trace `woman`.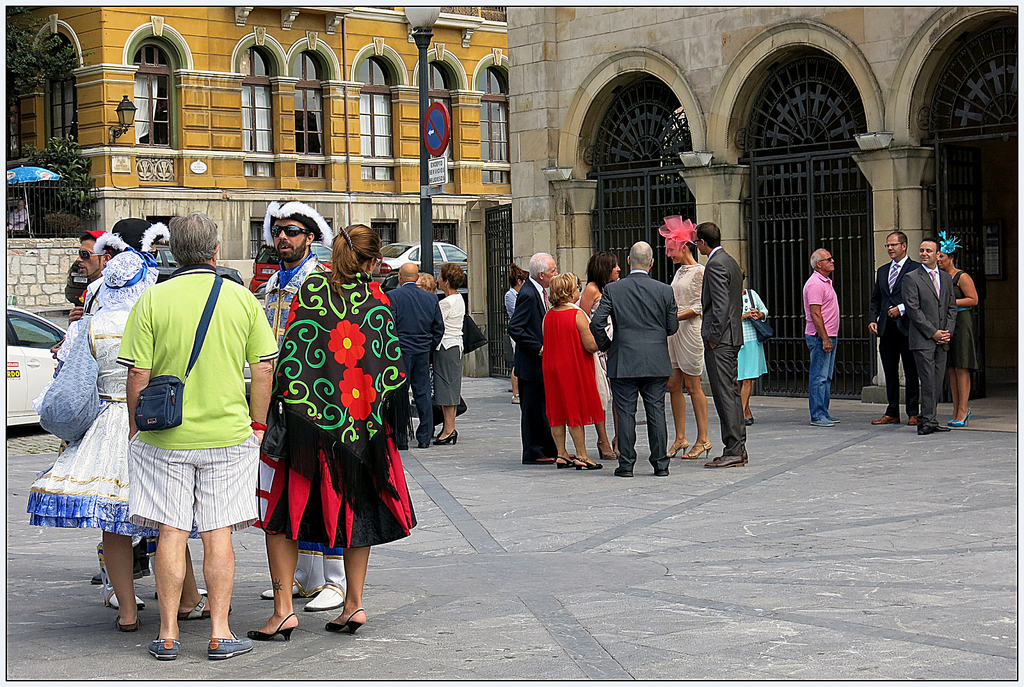
Traced to (left=415, top=273, right=436, bottom=436).
